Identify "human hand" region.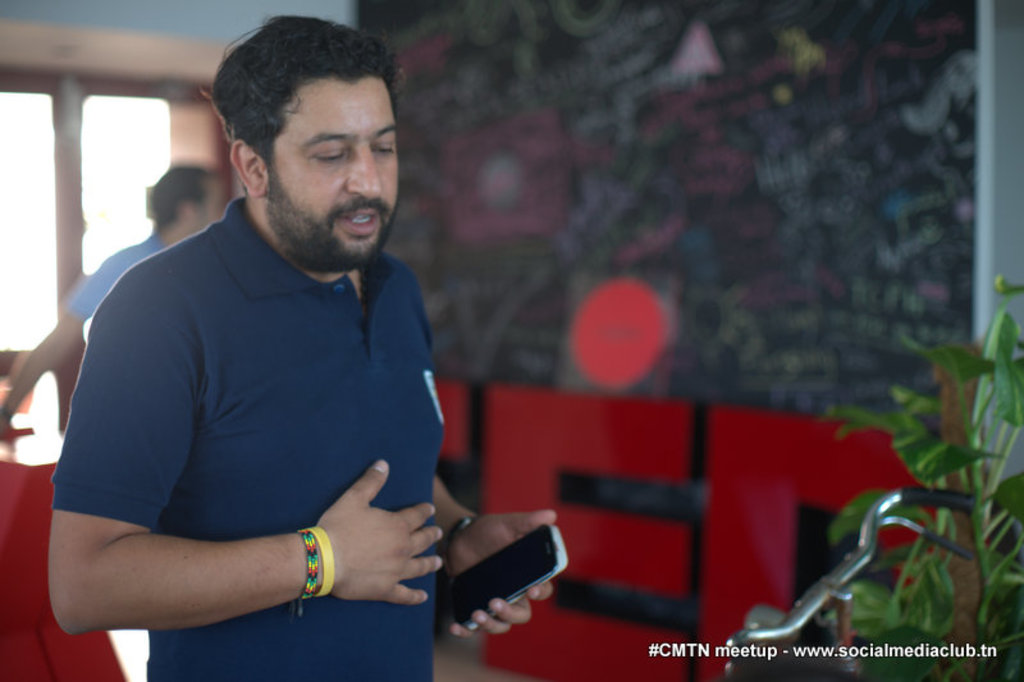
Region: {"left": 302, "top": 471, "right": 452, "bottom": 608}.
